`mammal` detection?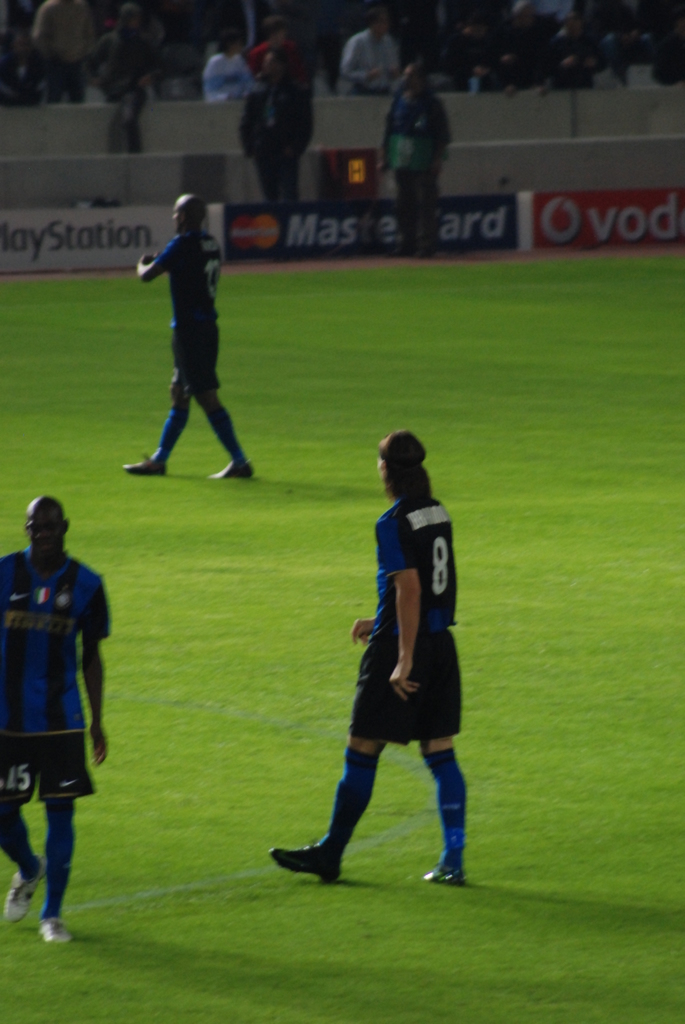
bbox=[548, 8, 592, 52]
